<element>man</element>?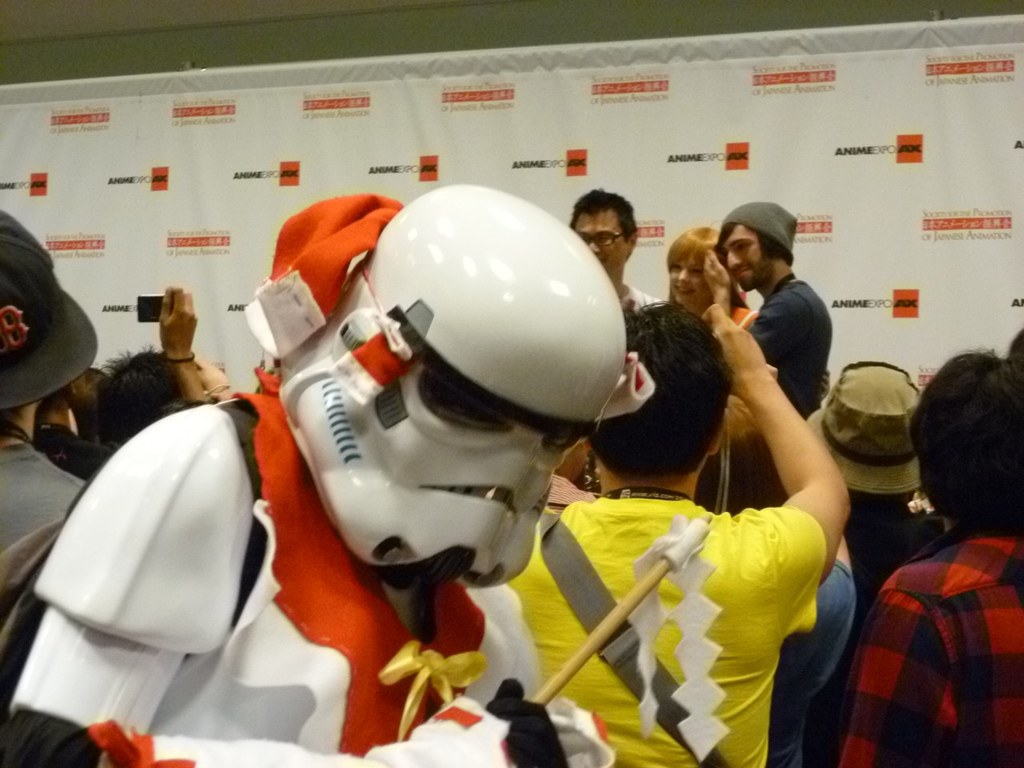
0,210,90,550
